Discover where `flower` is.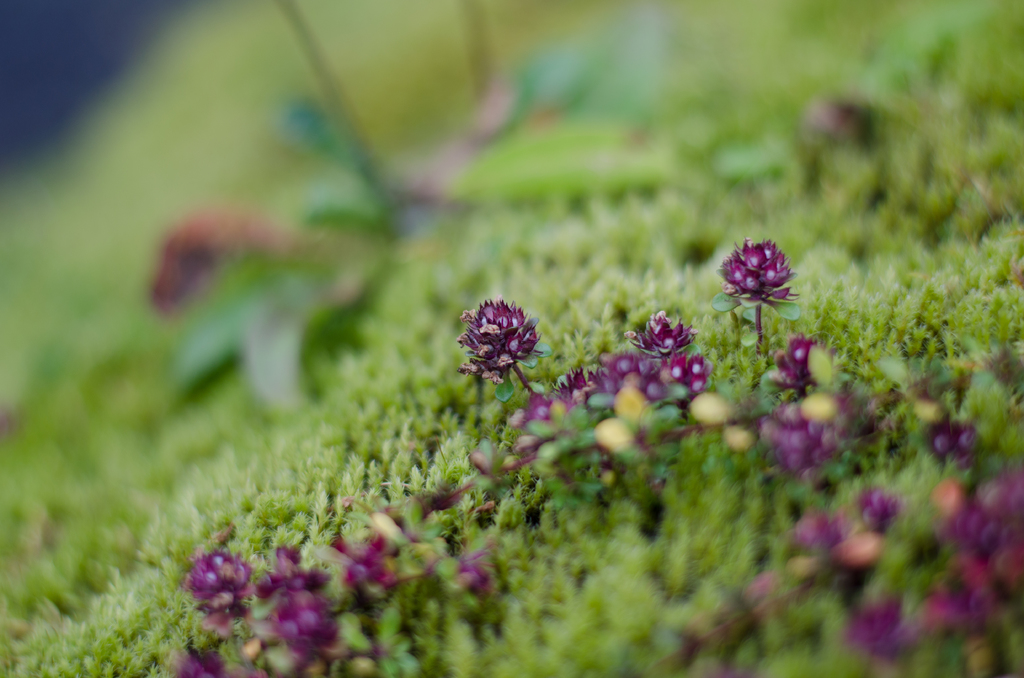
Discovered at rect(178, 551, 248, 625).
